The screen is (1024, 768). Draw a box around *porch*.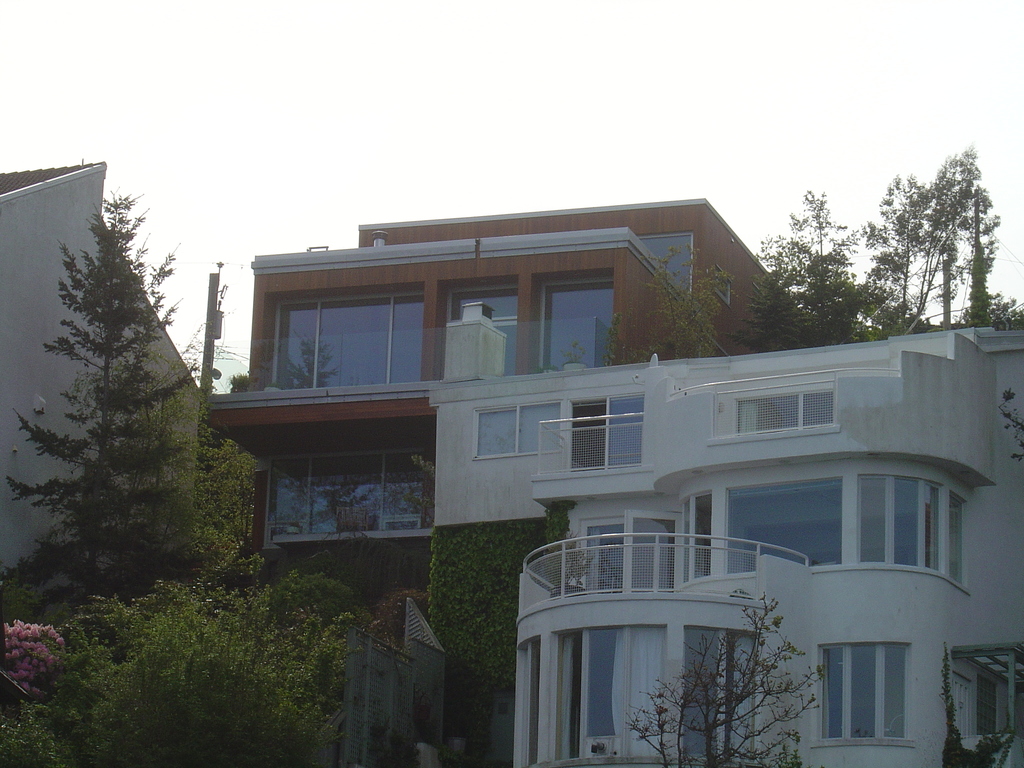
240 331 592 409.
